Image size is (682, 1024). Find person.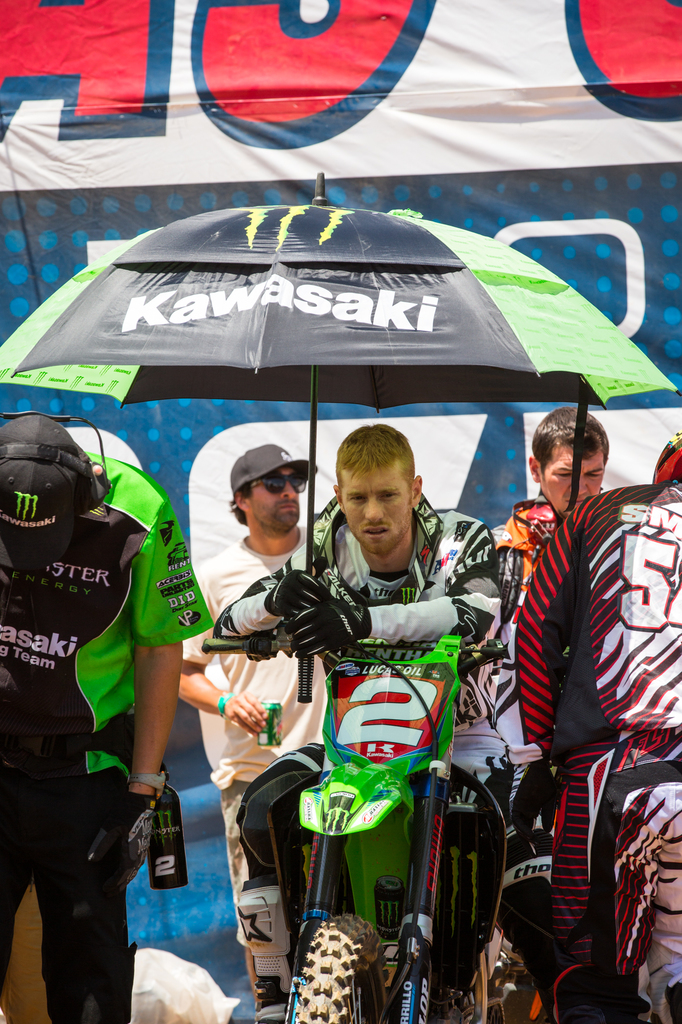
select_region(15, 361, 185, 1017).
